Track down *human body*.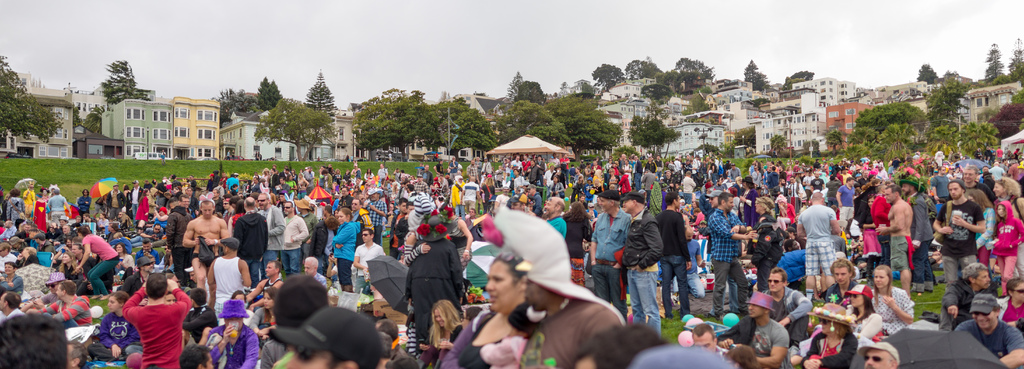
Tracked to bbox(475, 256, 538, 367).
